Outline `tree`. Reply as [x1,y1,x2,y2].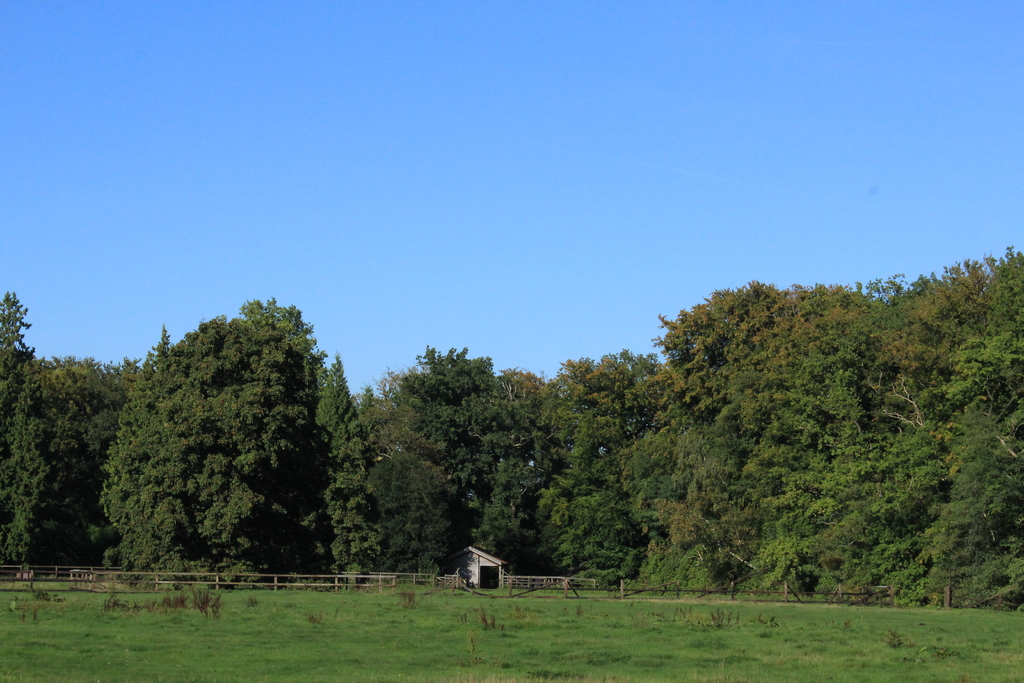
[496,350,670,581].
